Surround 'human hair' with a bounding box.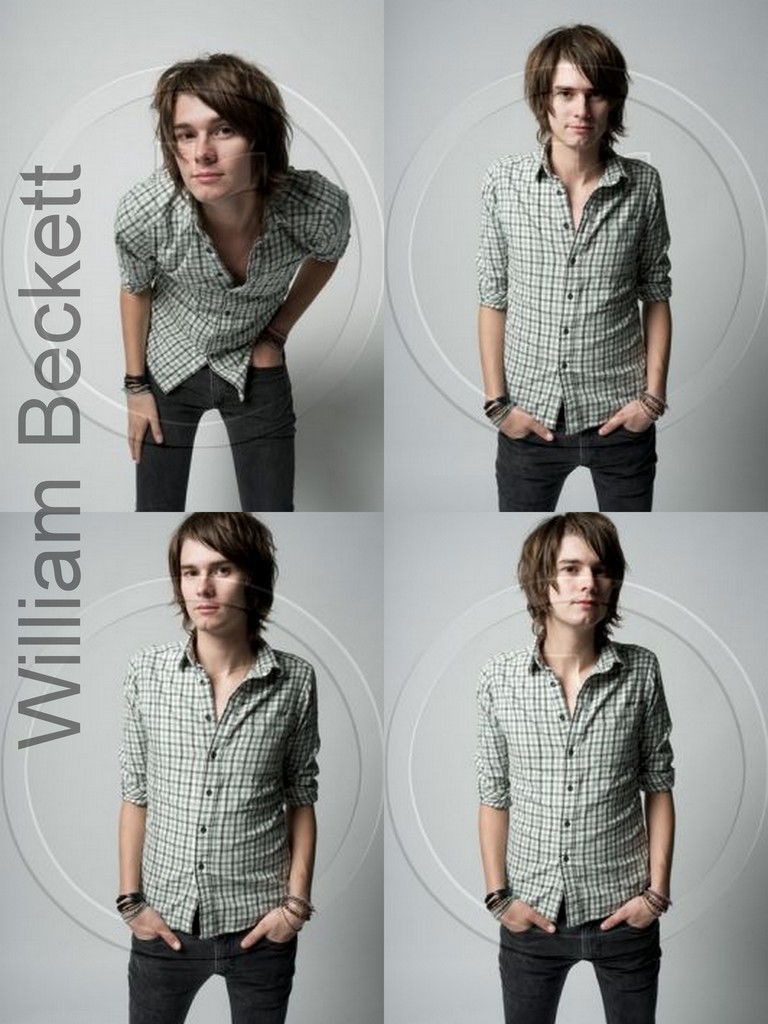
[x1=513, y1=508, x2=630, y2=634].
